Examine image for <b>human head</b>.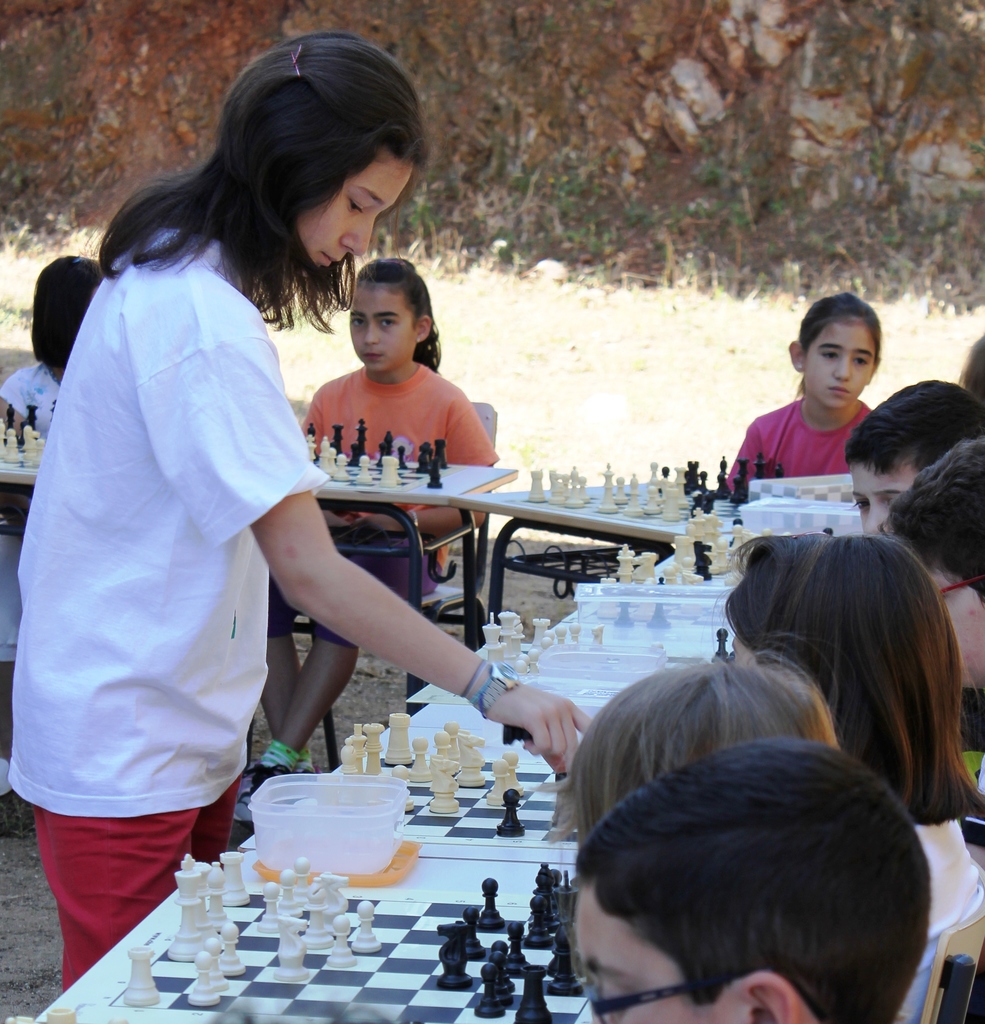
Examination result: (29,251,110,378).
